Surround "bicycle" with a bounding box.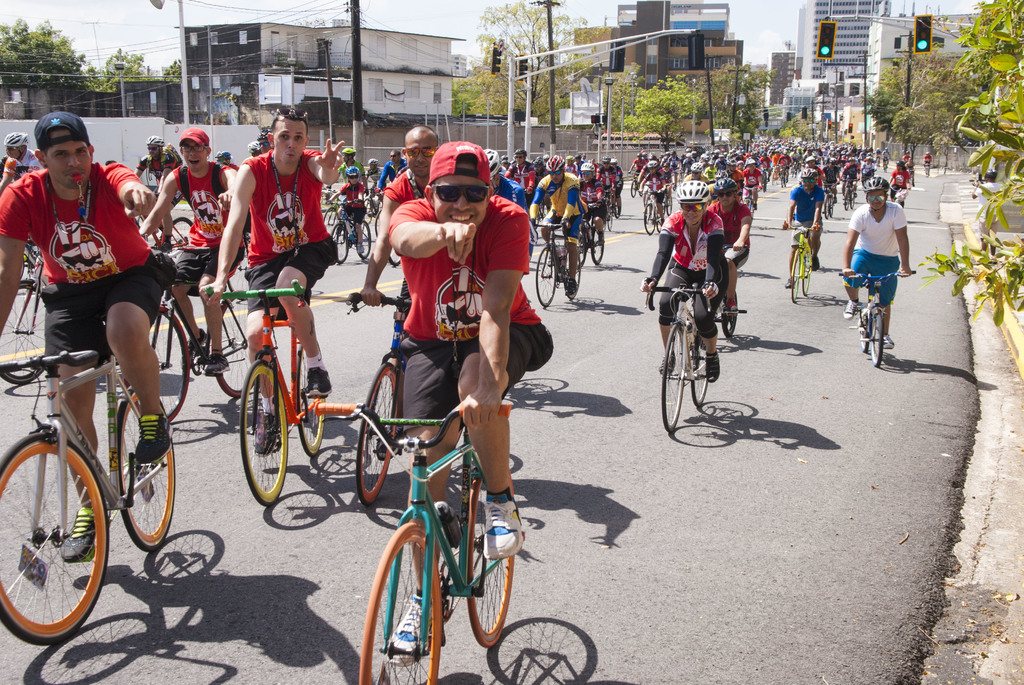
[x1=628, y1=172, x2=642, y2=196].
